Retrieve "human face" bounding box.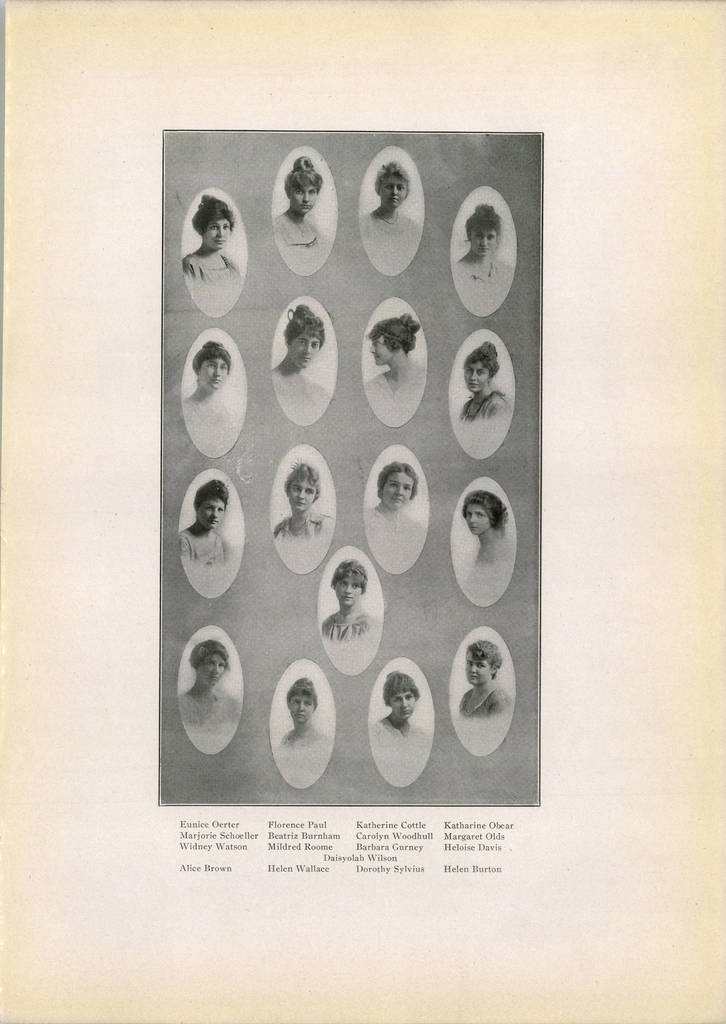
Bounding box: <box>201,358,227,392</box>.
